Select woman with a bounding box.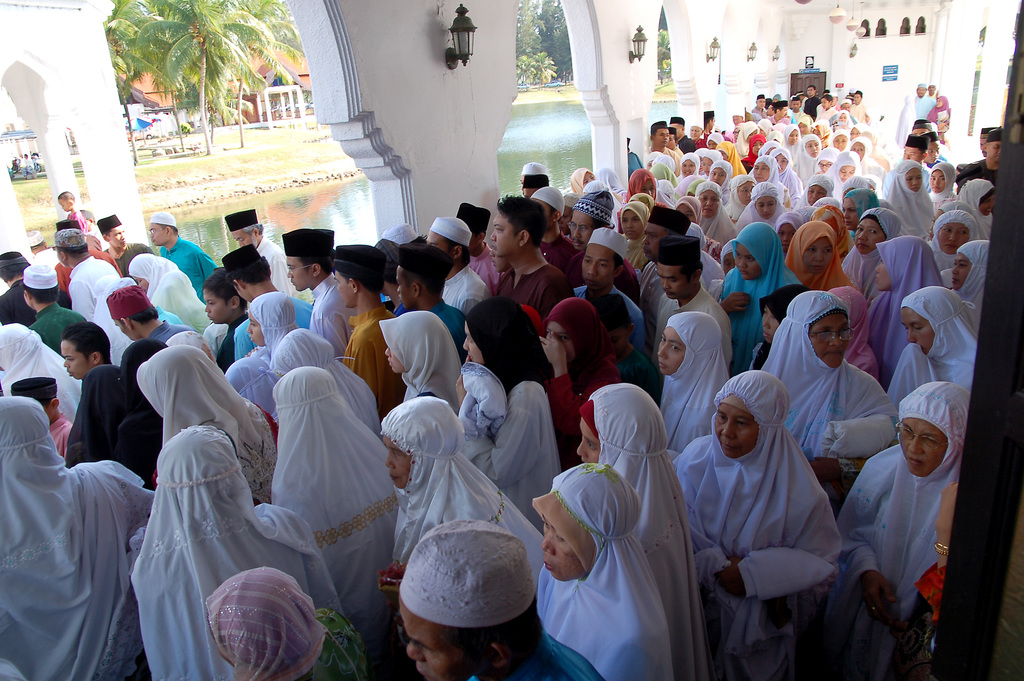
crop(535, 466, 671, 680).
